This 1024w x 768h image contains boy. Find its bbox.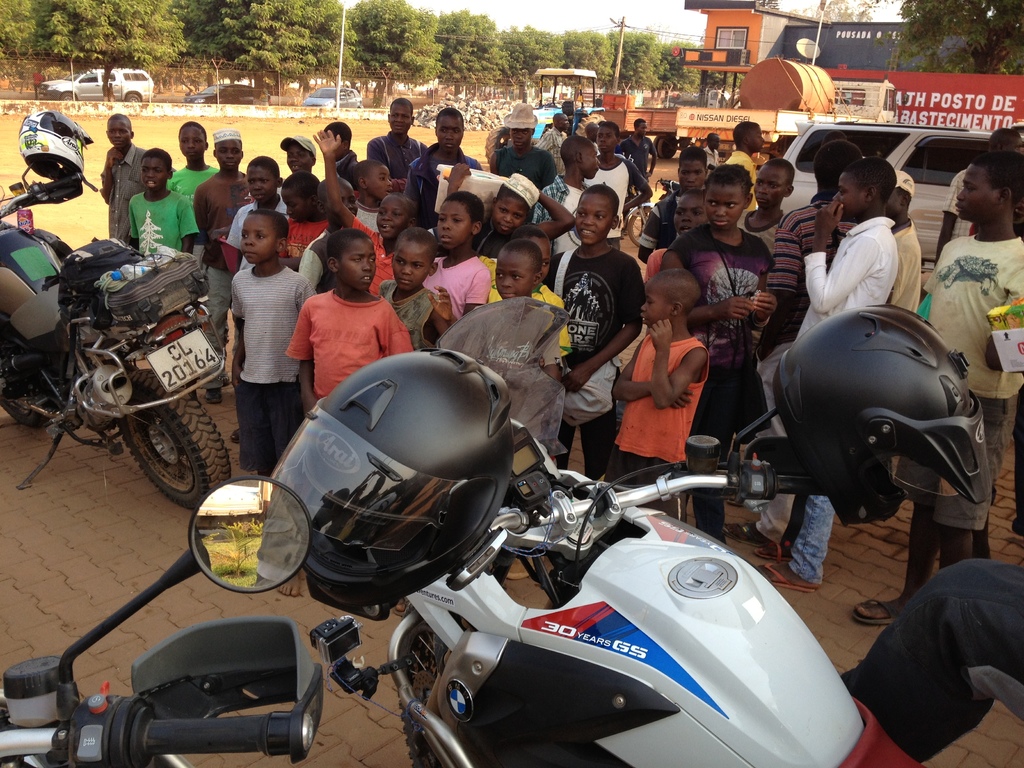
(x1=378, y1=227, x2=461, y2=351).
